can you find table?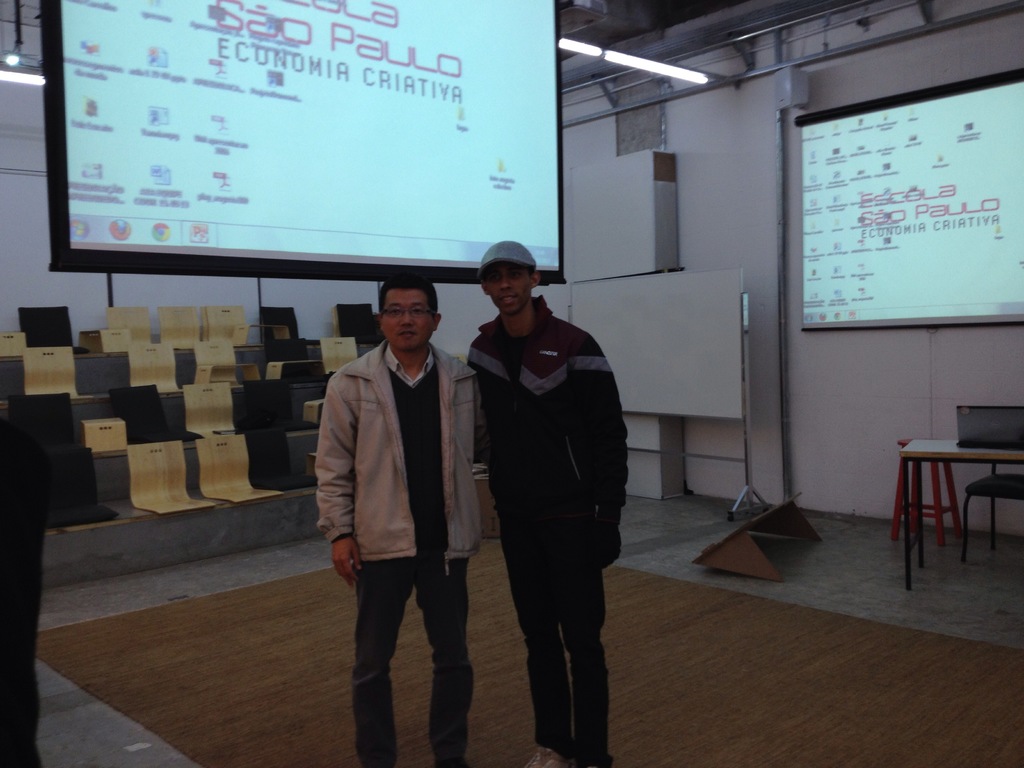
Yes, bounding box: Rect(891, 431, 1017, 586).
